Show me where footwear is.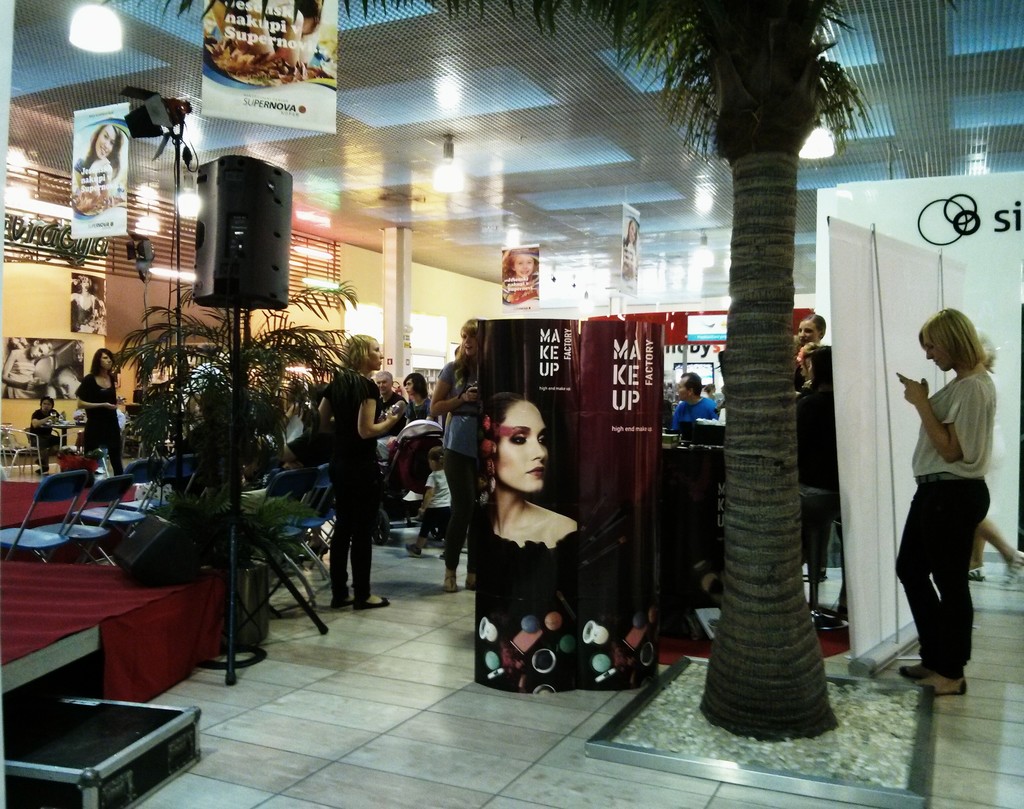
footwear is at [968,561,984,584].
